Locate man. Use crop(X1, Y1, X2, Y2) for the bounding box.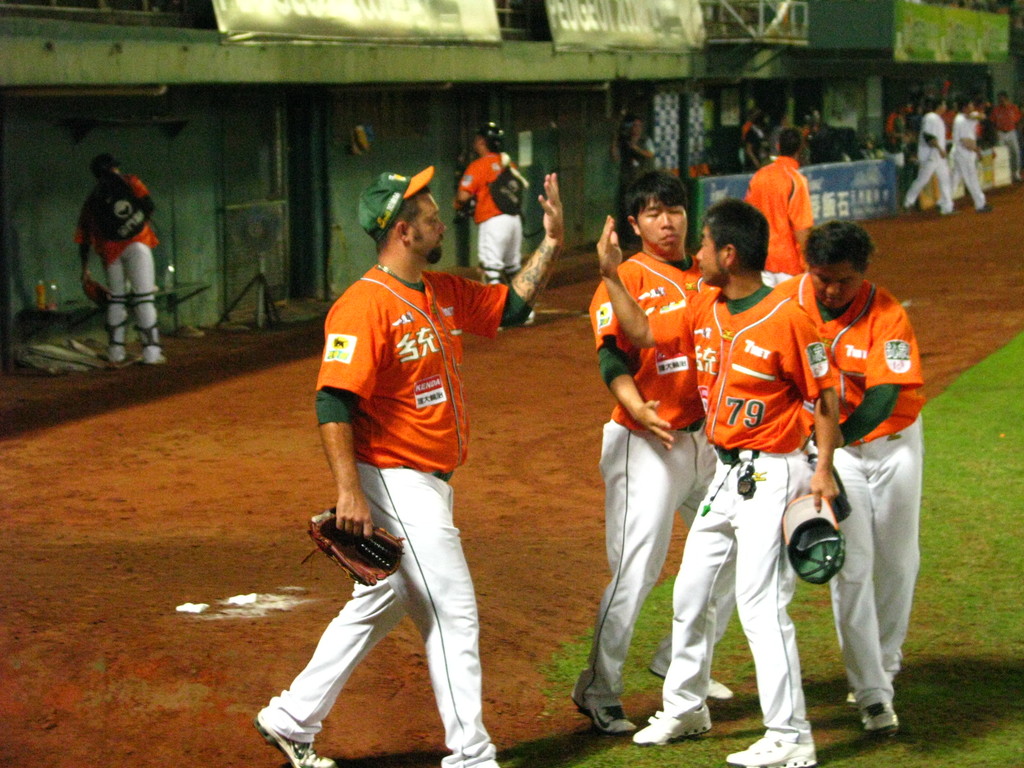
crop(599, 204, 833, 767).
